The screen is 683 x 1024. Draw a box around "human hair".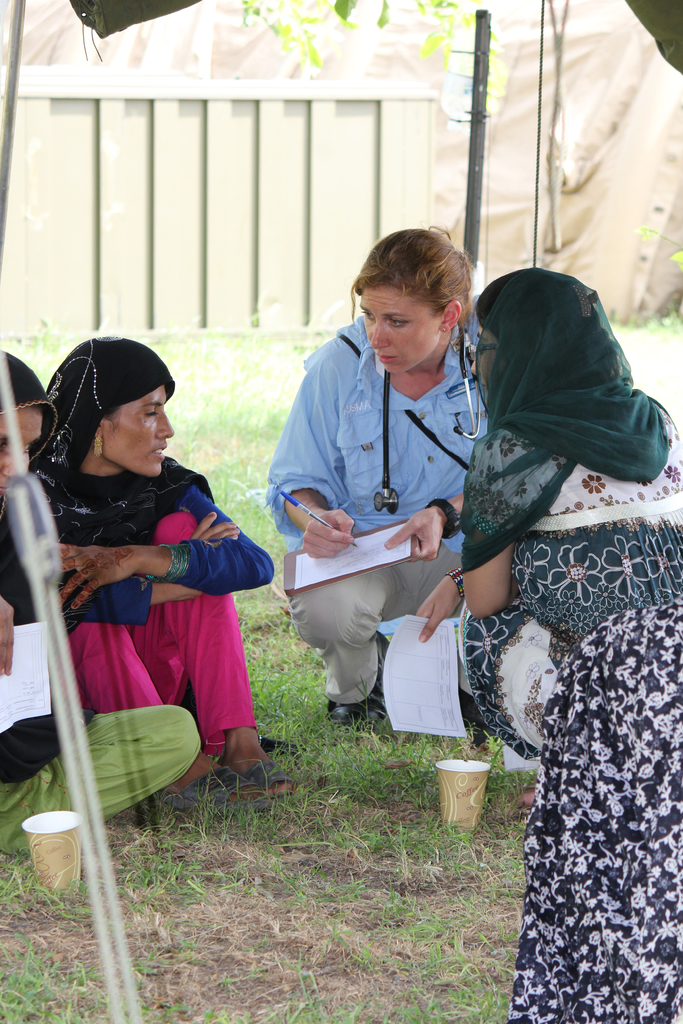
468, 271, 526, 356.
